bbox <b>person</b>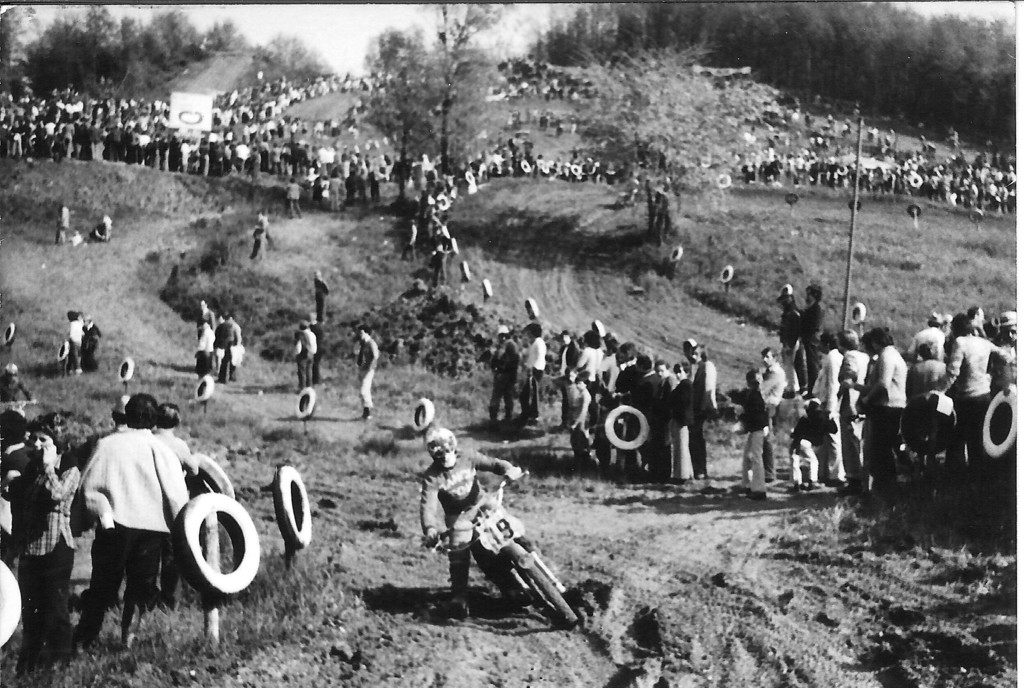
<bbox>63, 310, 91, 364</bbox>
